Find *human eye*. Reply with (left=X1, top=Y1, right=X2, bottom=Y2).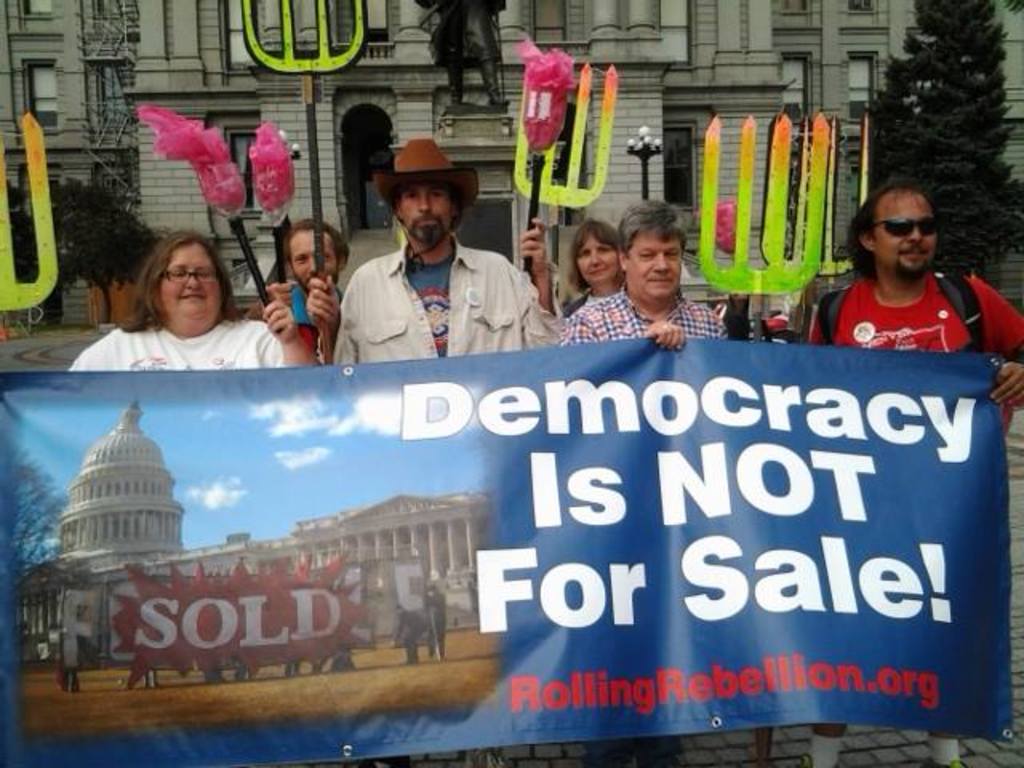
(left=579, top=251, right=589, bottom=258).
